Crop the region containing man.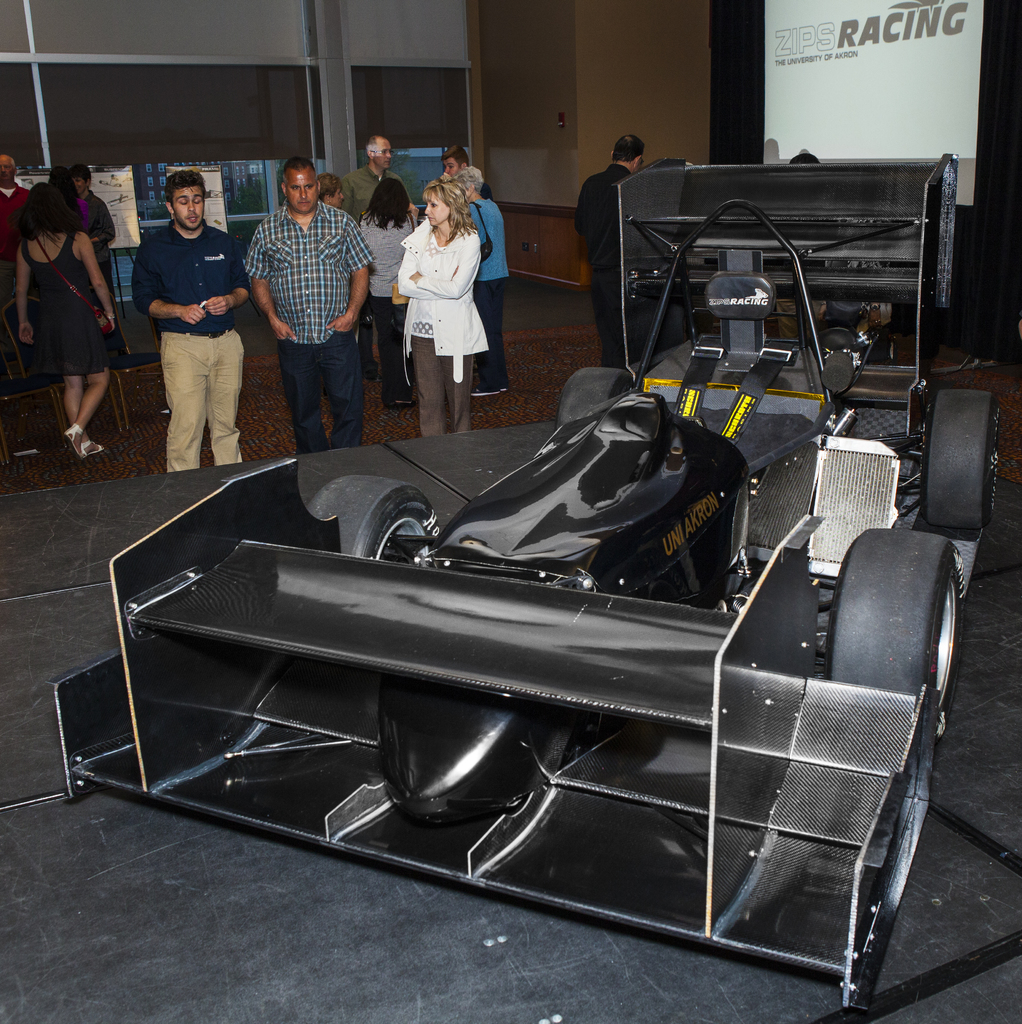
Crop region: (left=790, top=149, right=818, bottom=164).
